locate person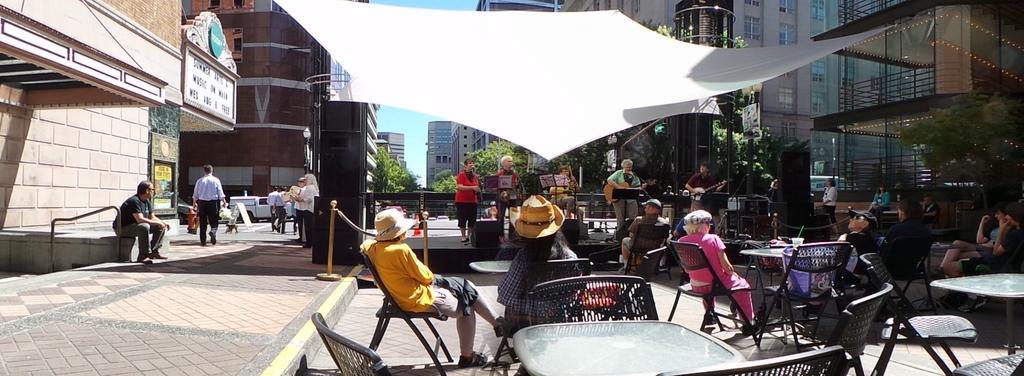
<box>681,154,731,202</box>
